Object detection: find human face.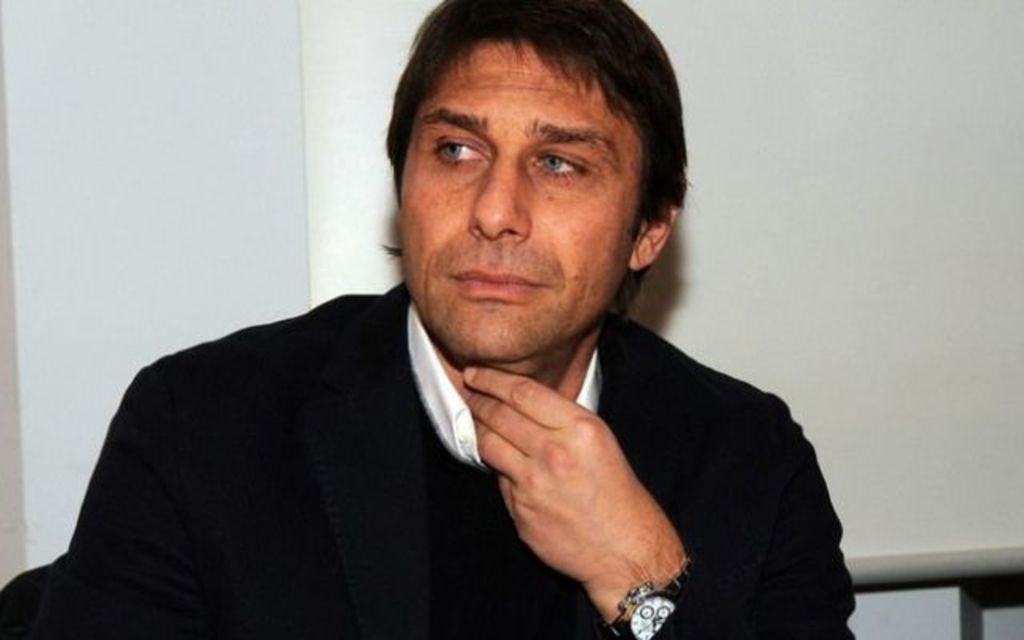
394 40 634 362.
